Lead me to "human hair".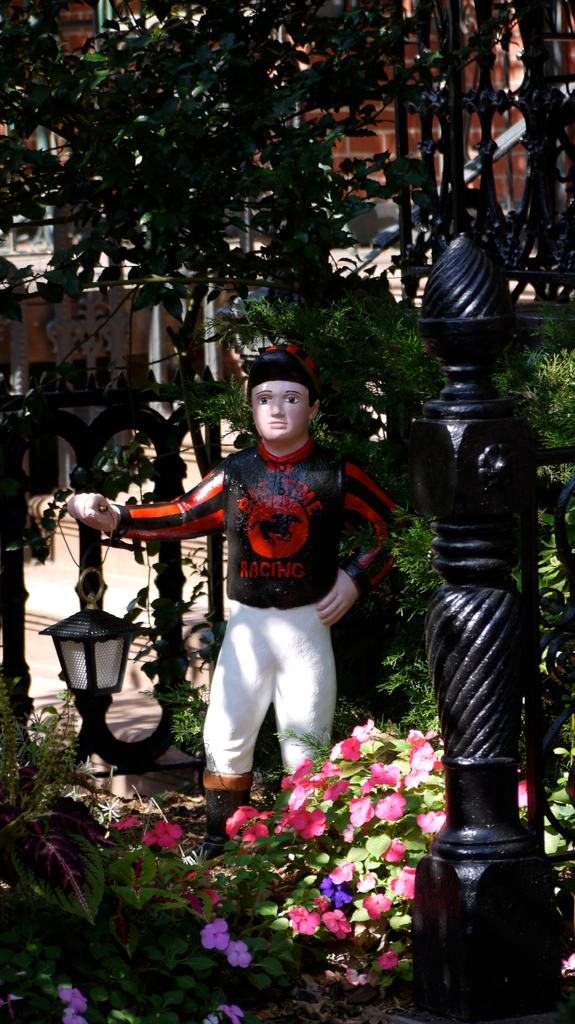
Lead to crop(245, 359, 318, 404).
